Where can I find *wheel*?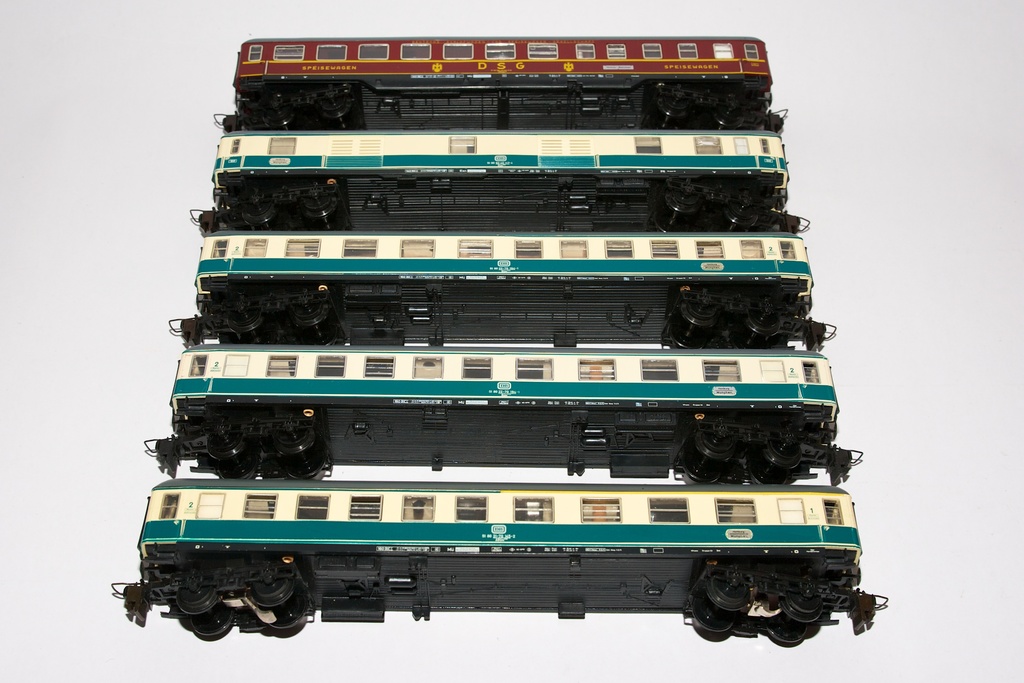
You can find it at 703:563:753:613.
